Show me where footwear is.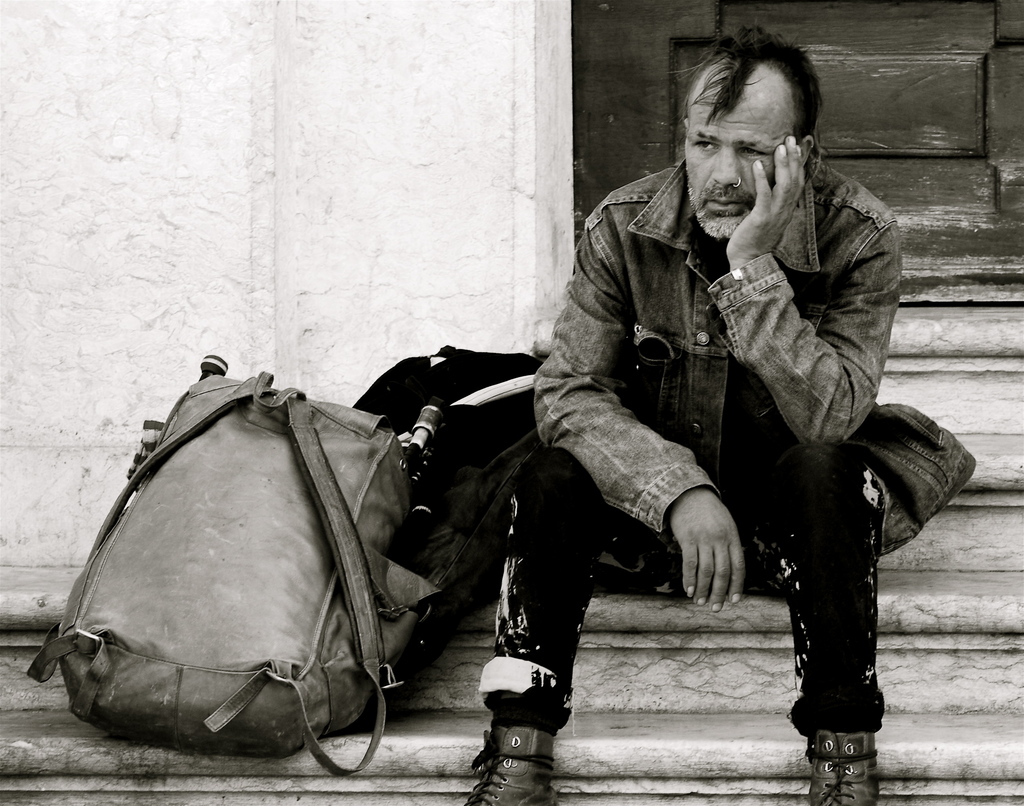
footwear is at l=462, t=723, r=562, b=805.
